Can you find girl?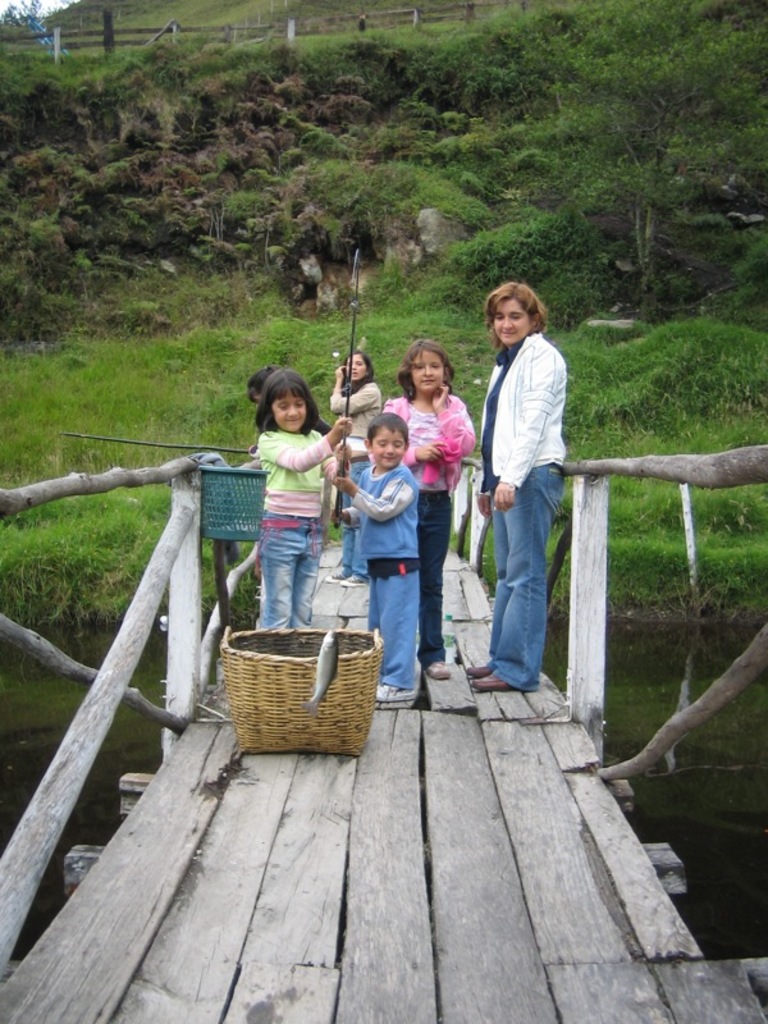
Yes, bounding box: <box>328,351,389,584</box>.
